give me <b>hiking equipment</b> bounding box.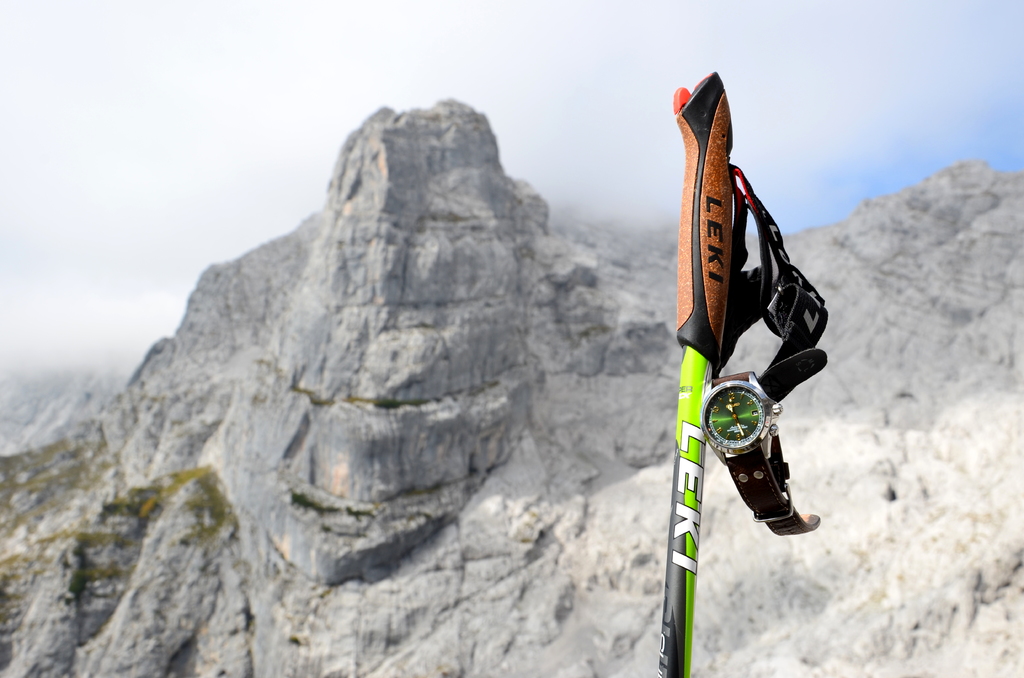
bbox(659, 70, 830, 677).
